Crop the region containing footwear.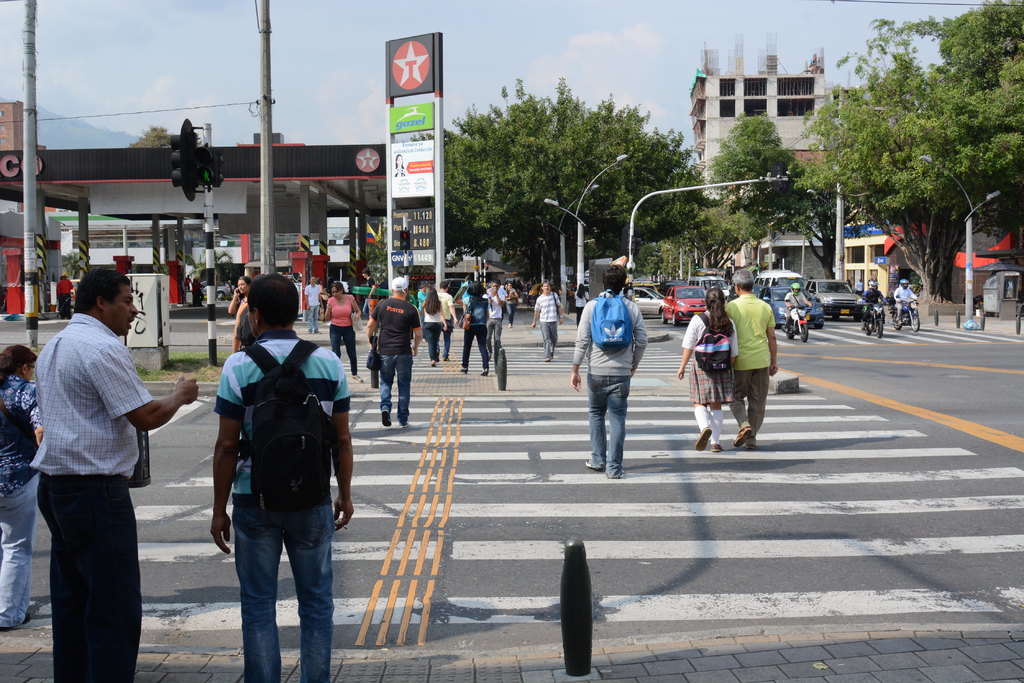
Crop region: box(585, 458, 604, 468).
